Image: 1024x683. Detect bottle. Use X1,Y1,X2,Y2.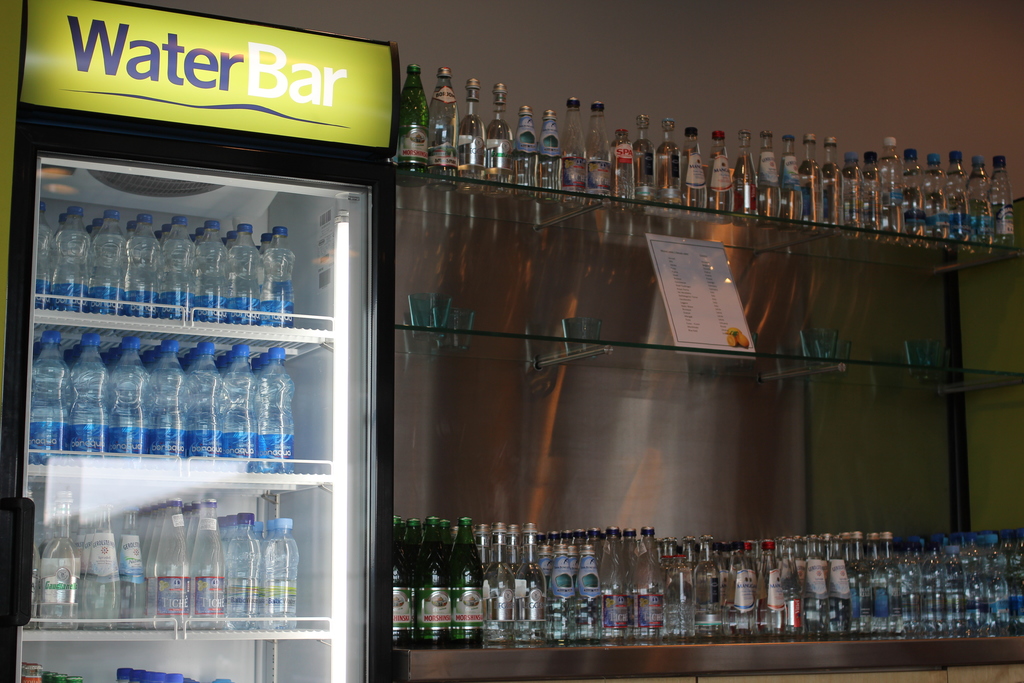
19,661,26,682.
